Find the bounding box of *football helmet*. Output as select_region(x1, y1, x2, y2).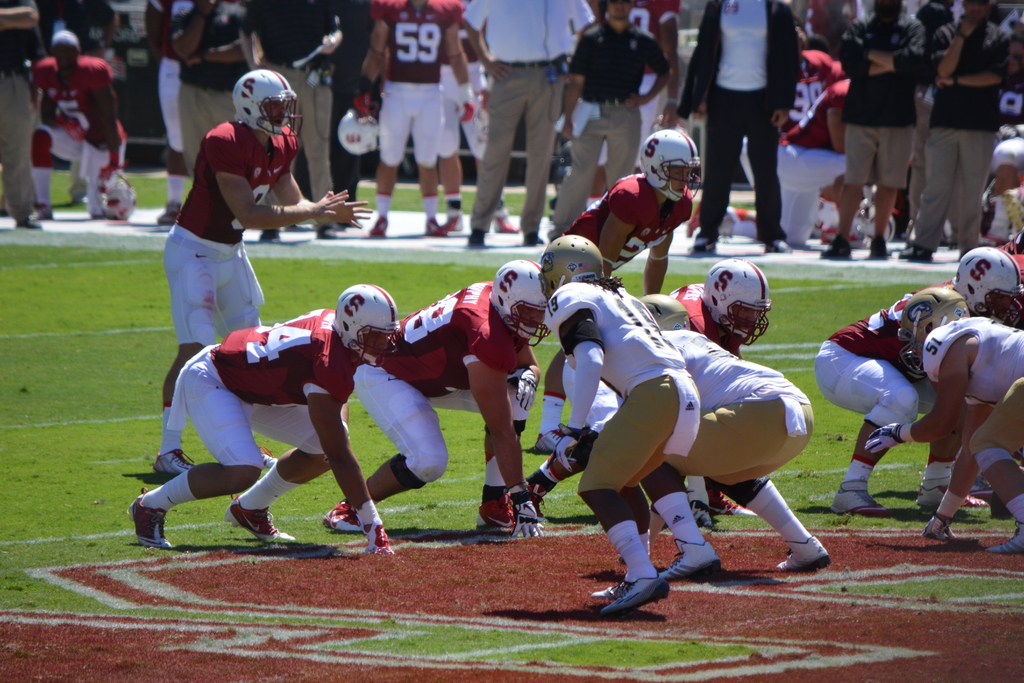
select_region(102, 174, 140, 219).
